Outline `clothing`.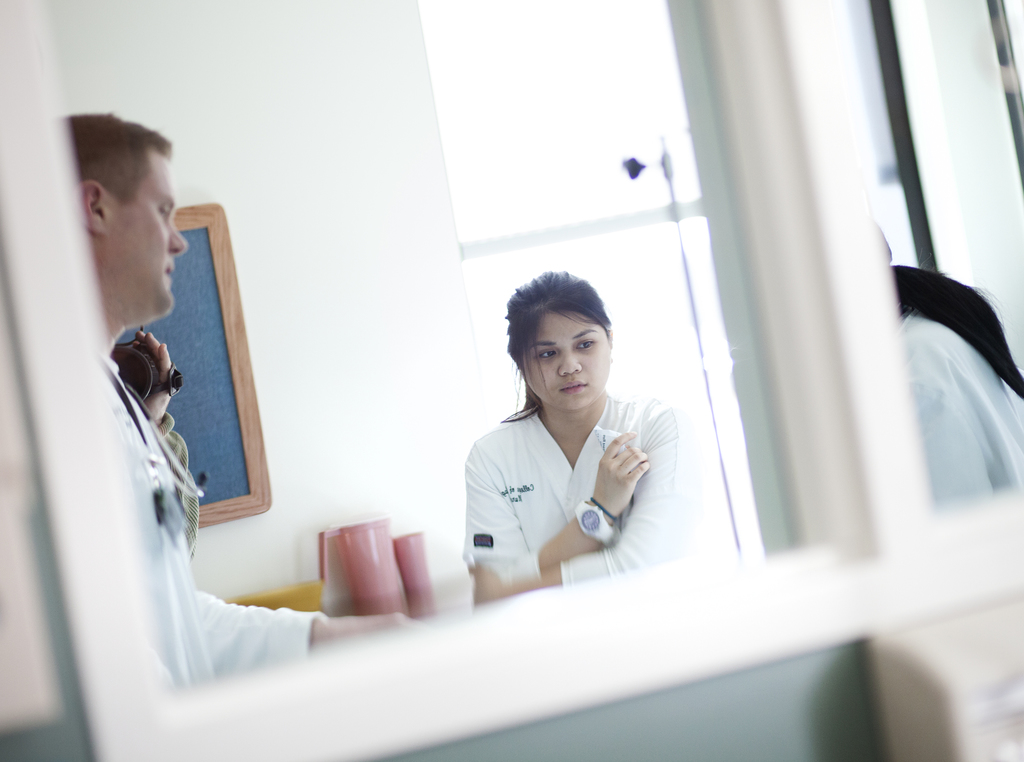
Outline: bbox=(466, 402, 712, 608).
